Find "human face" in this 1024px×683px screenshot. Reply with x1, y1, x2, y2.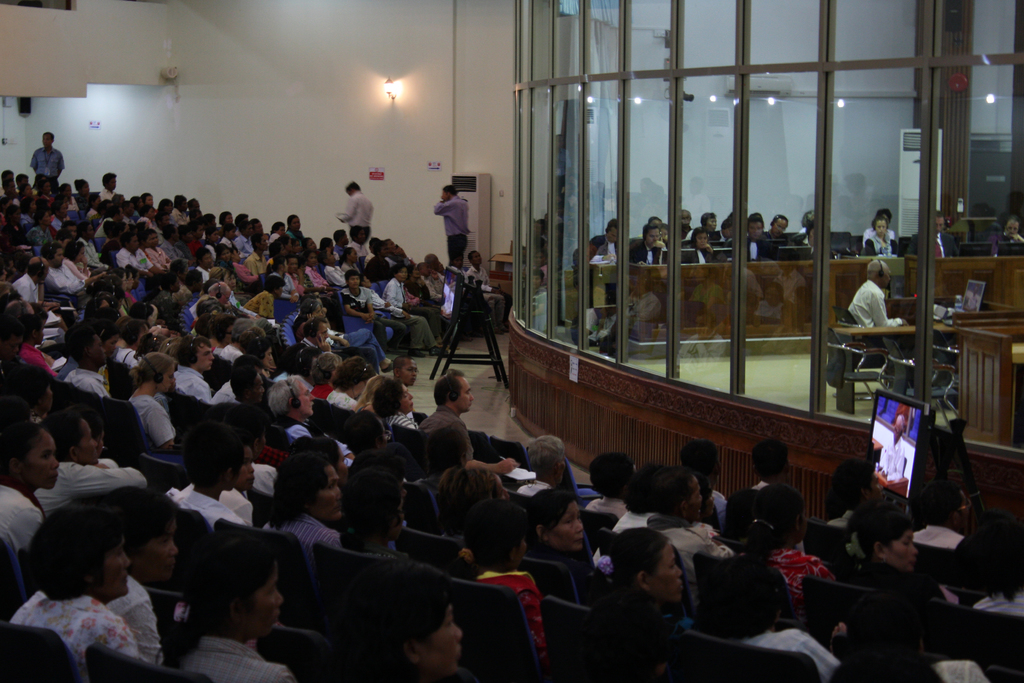
696, 233, 711, 247.
